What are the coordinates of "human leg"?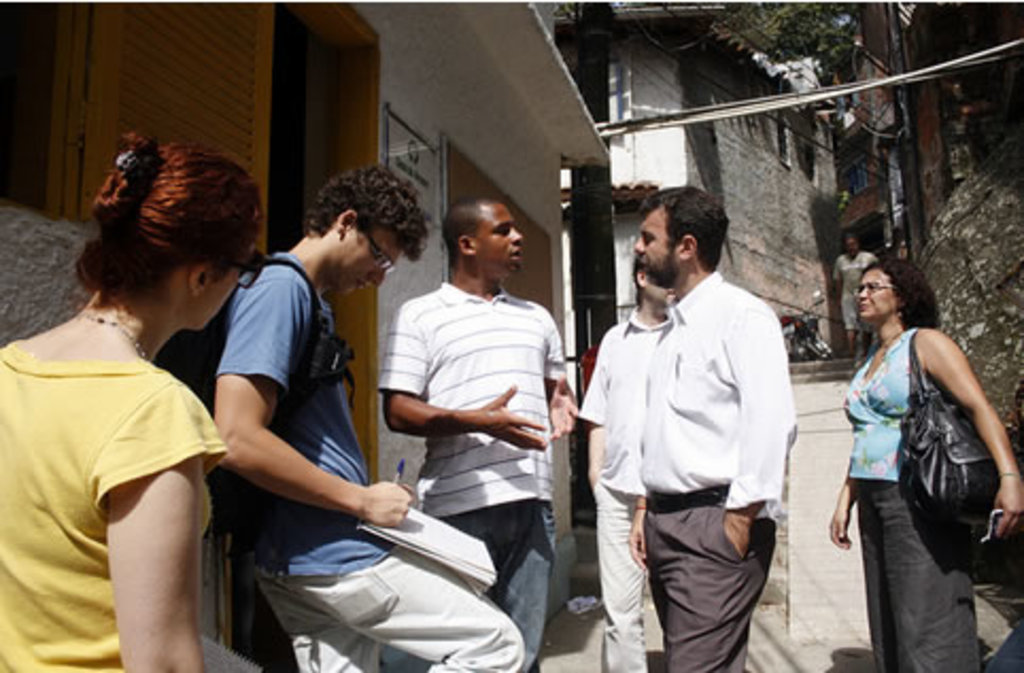
{"left": 888, "top": 482, "right": 977, "bottom": 671}.
